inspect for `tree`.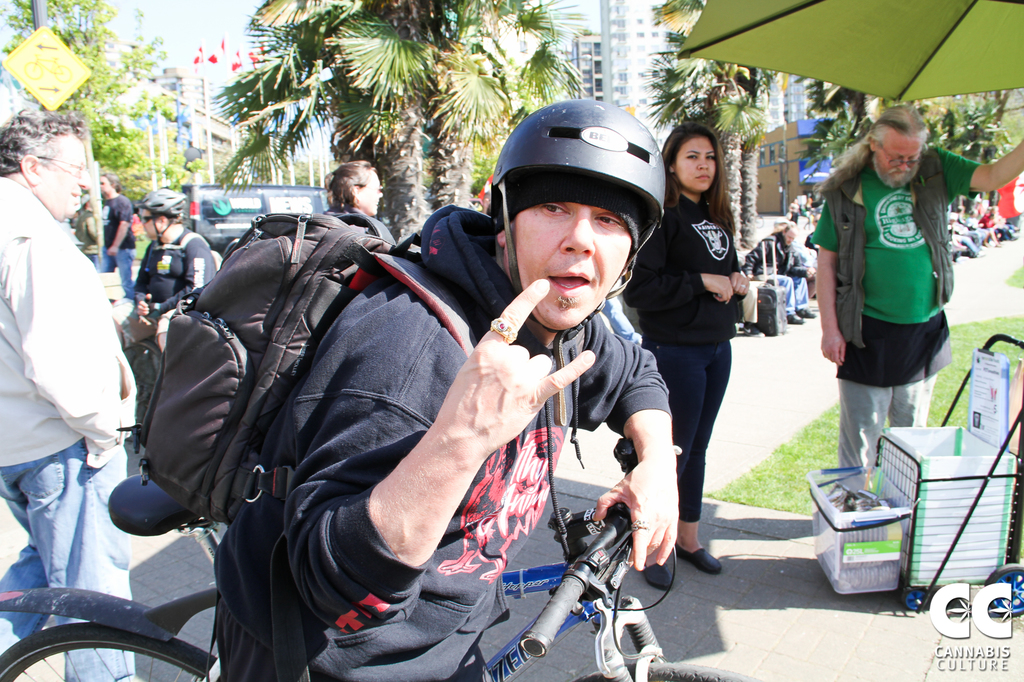
Inspection: x1=636 y1=0 x2=799 y2=283.
